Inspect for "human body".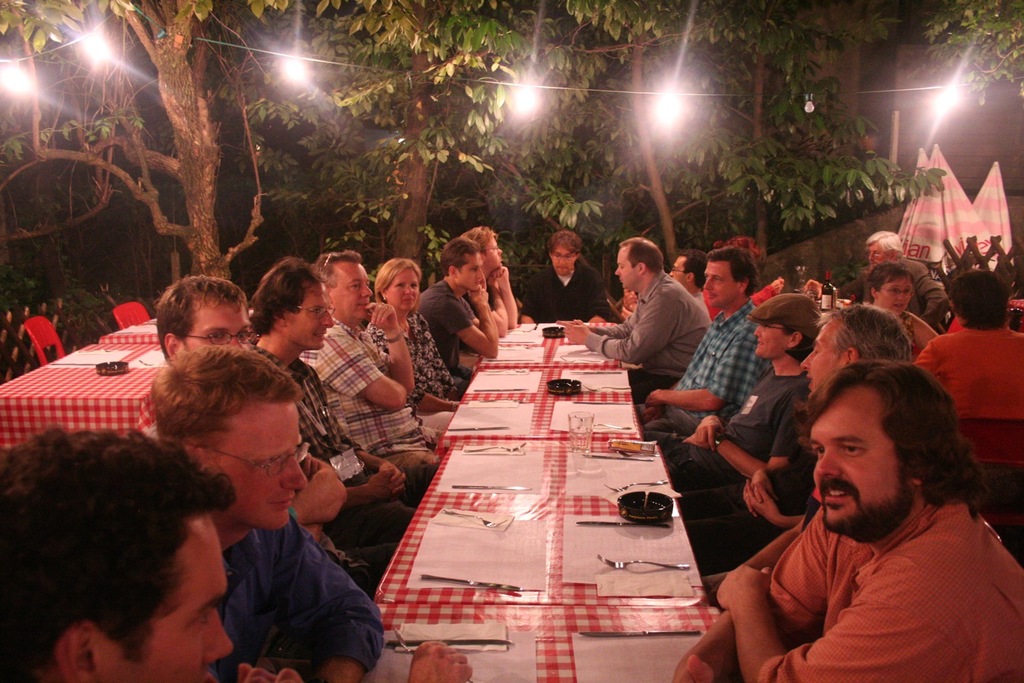
Inspection: box(570, 238, 709, 407).
